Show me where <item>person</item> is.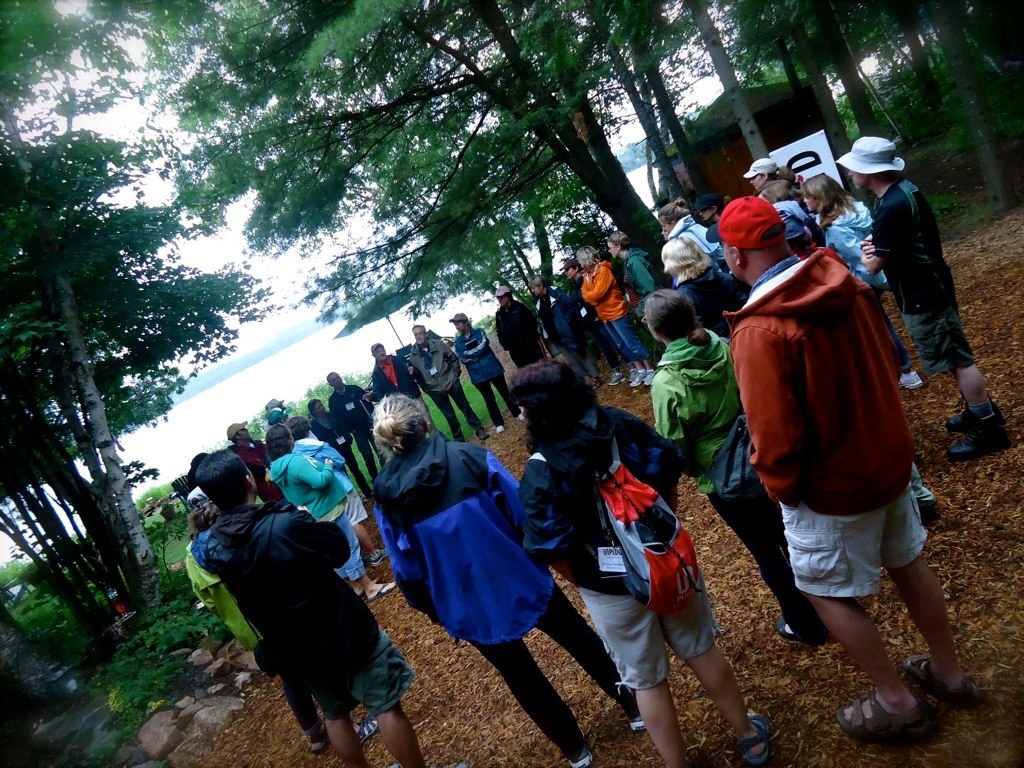
<item>person</item> is at {"x1": 718, "y1": 196, "x2": 966, "y2": 744}.
